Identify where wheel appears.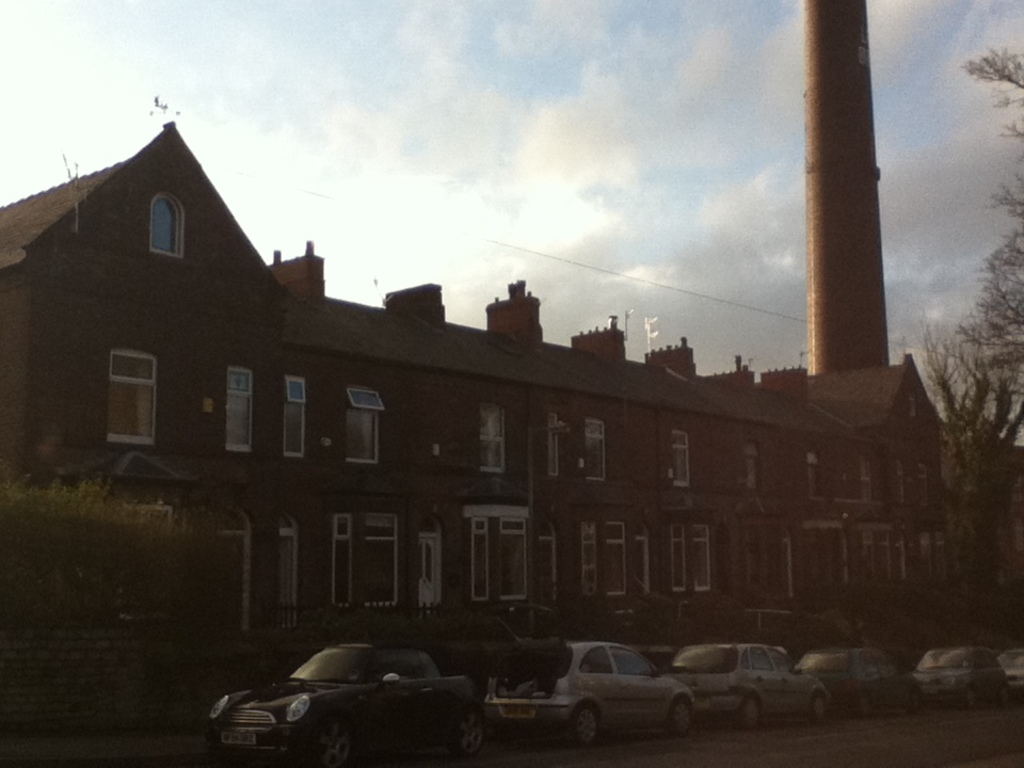
Appears at box(743, 698, 761, 732).
